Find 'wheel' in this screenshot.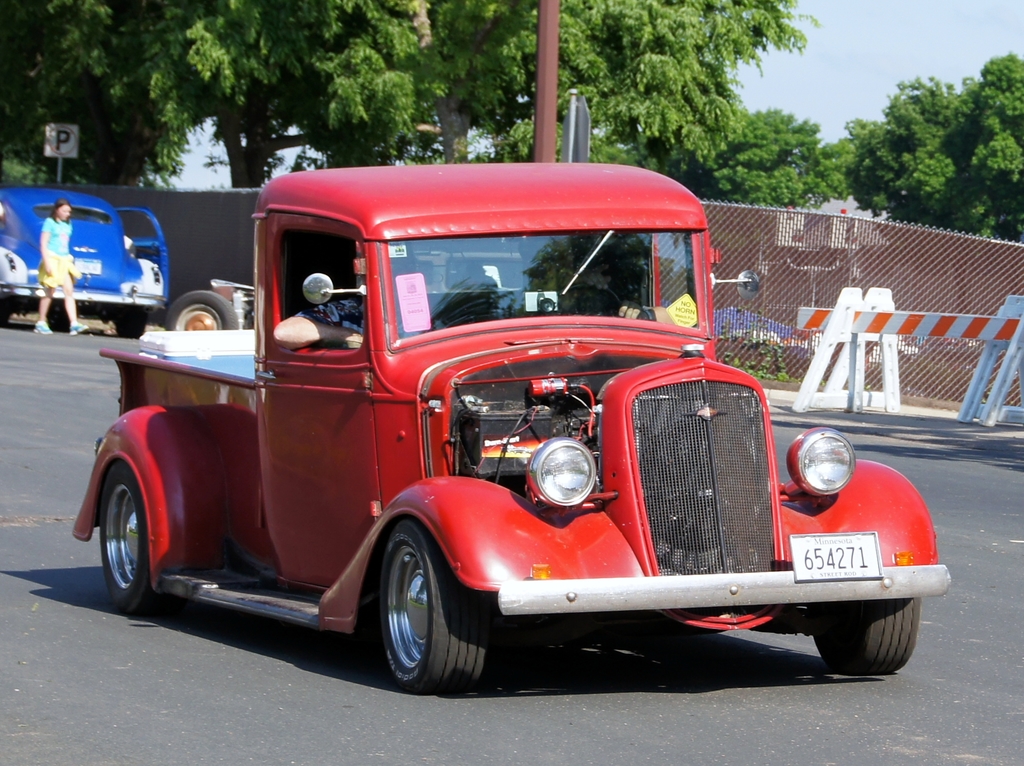
The bounding box for 'wheel' is {"left": 796, "top": 604, "right": 929, "bottom": 678}.
